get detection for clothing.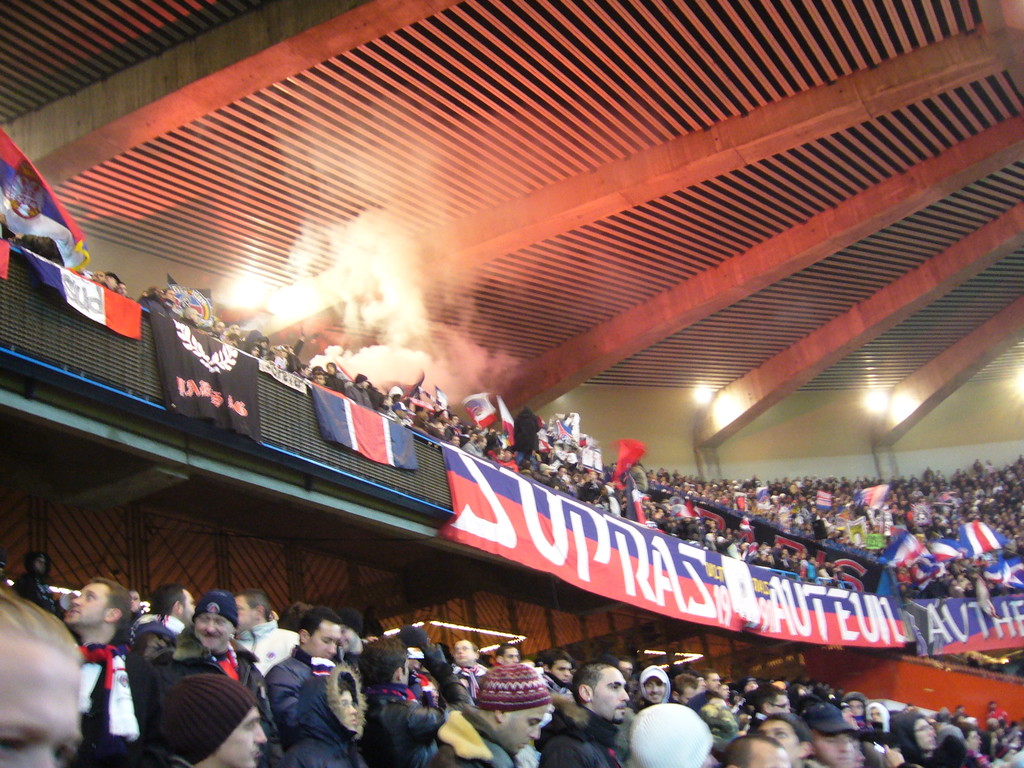
Detection: [left=540, top=732, right=628, bottom=765].
